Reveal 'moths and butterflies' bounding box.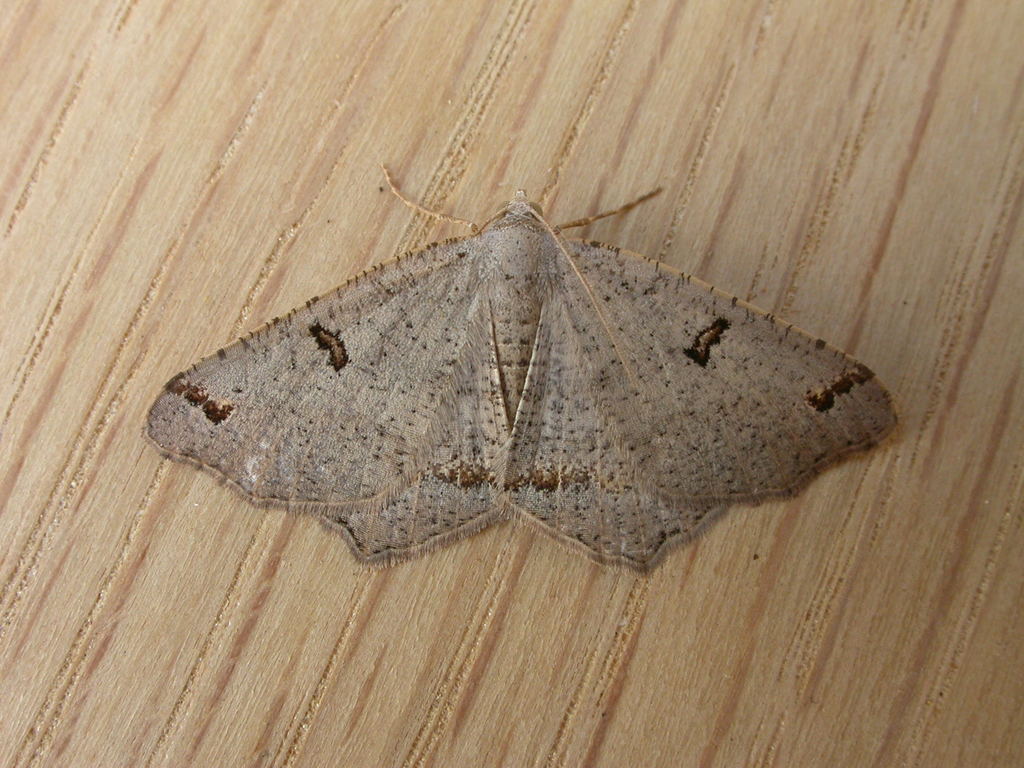
Revealed: 139/162/901/575.
